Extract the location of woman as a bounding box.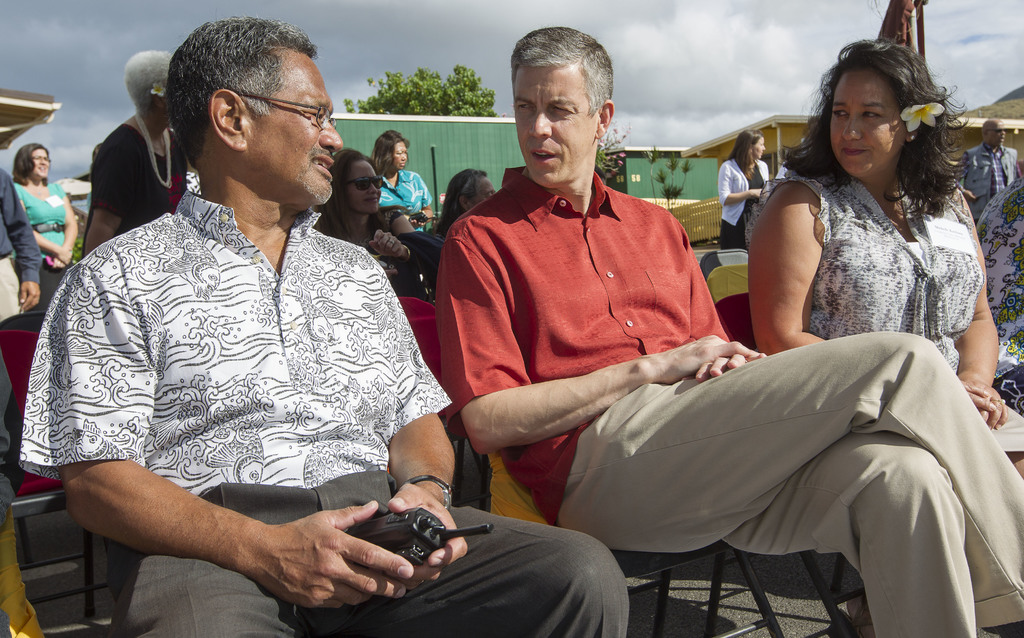
716,128,769,250.
